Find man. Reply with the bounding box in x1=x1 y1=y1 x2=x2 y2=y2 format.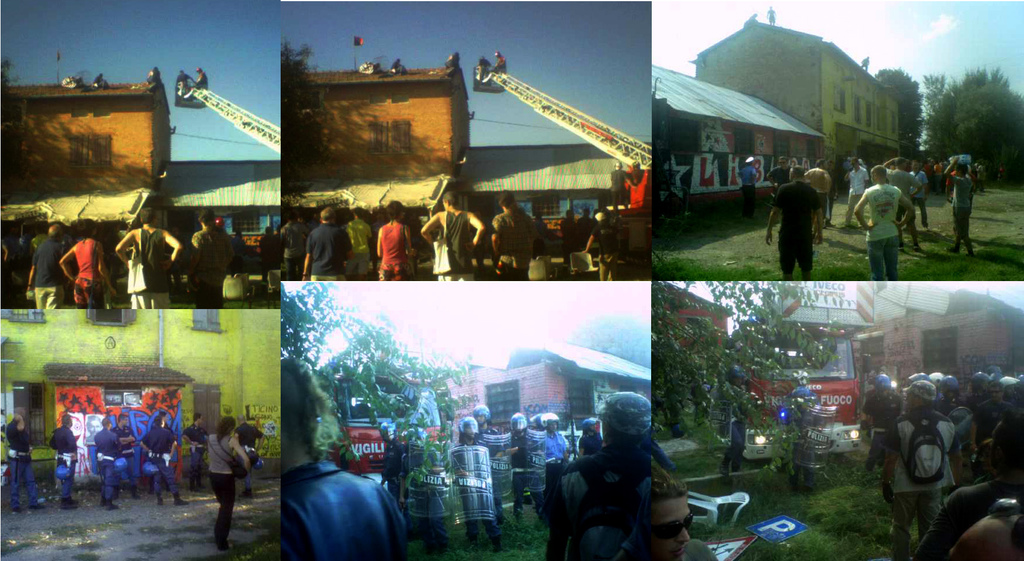
x1=552 y1=393 x2=703 y2=560.
